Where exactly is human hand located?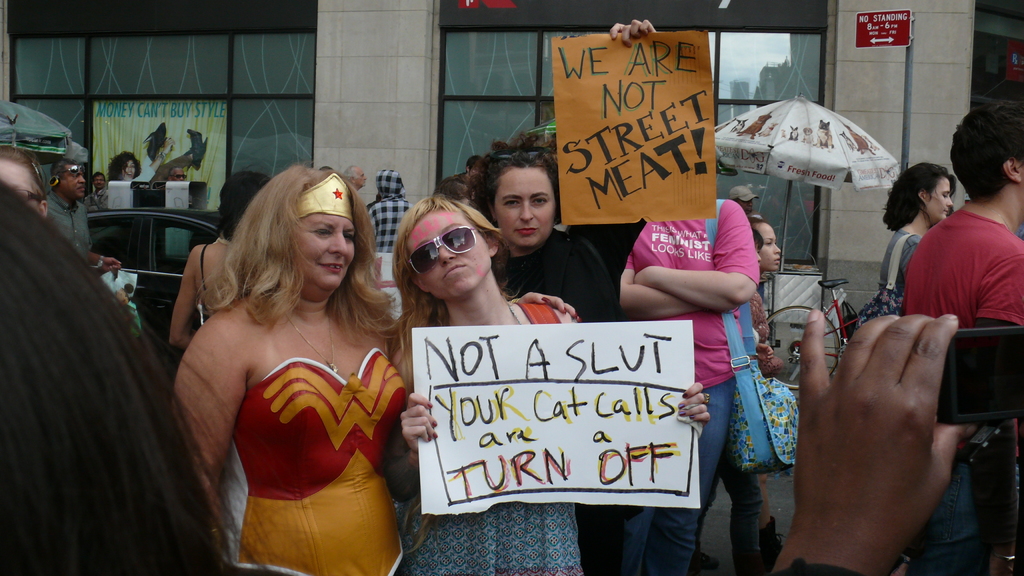
Its bounding box is (x1=401, y1=391, x2=438, y2=454).
